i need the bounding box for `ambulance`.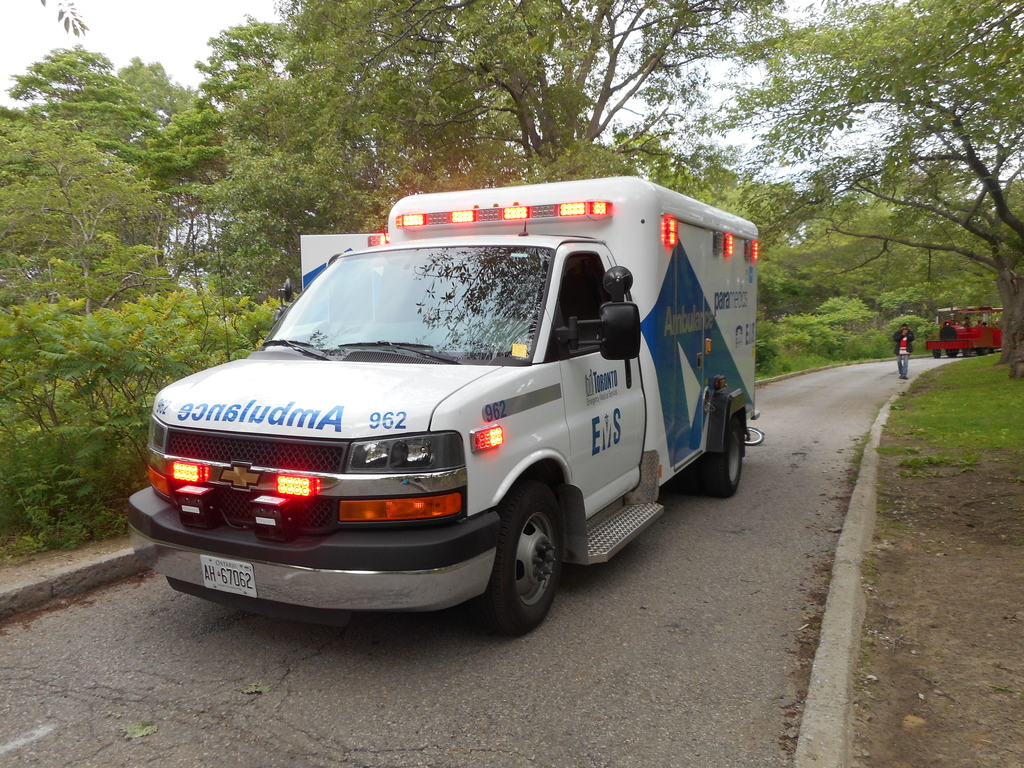
Here it is: 122 173 765 637.
